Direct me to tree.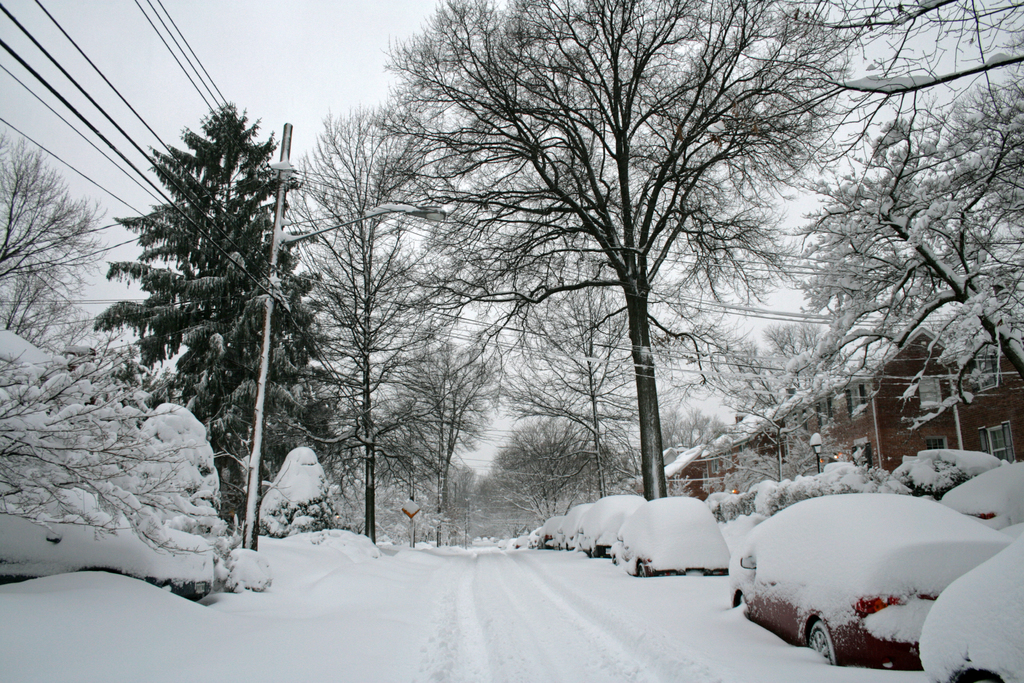
Direction: [left=0, top=333, right=252, bottom=588].
